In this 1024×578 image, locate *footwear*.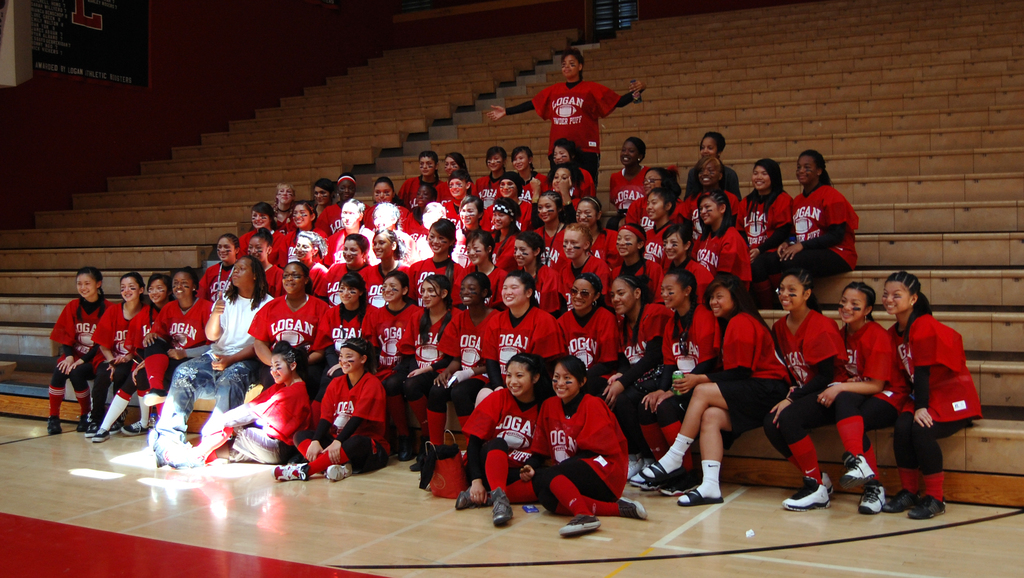
Bounding box: [396,443,416,464].
